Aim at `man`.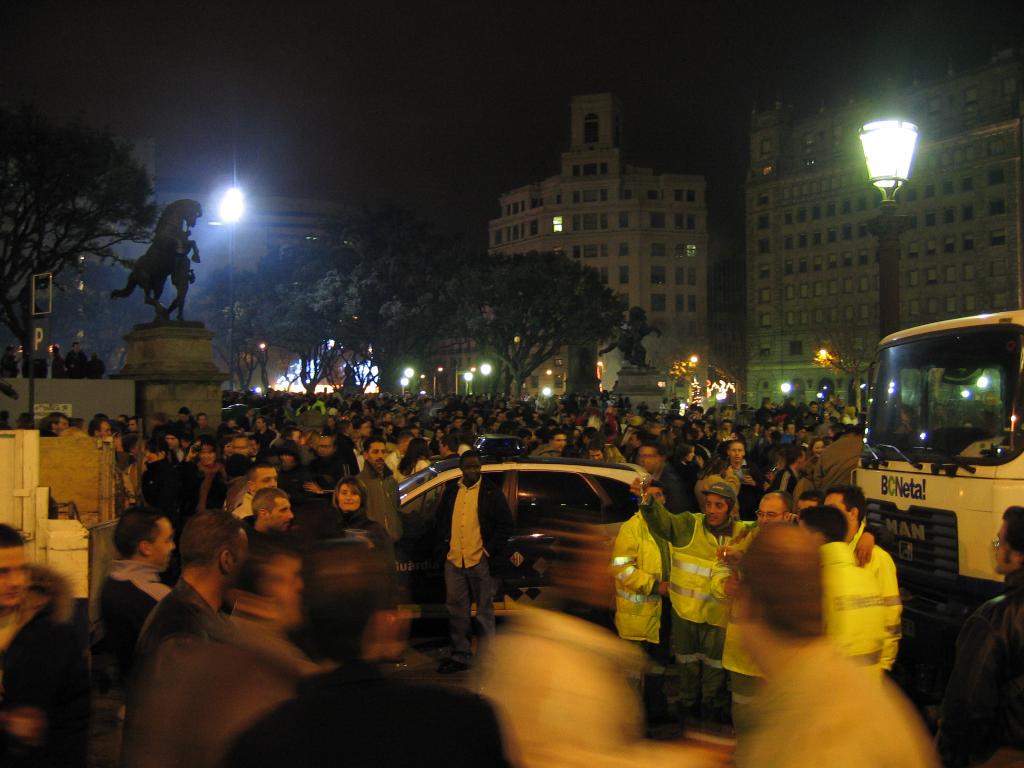
Aimed at 625:475:794:721.
